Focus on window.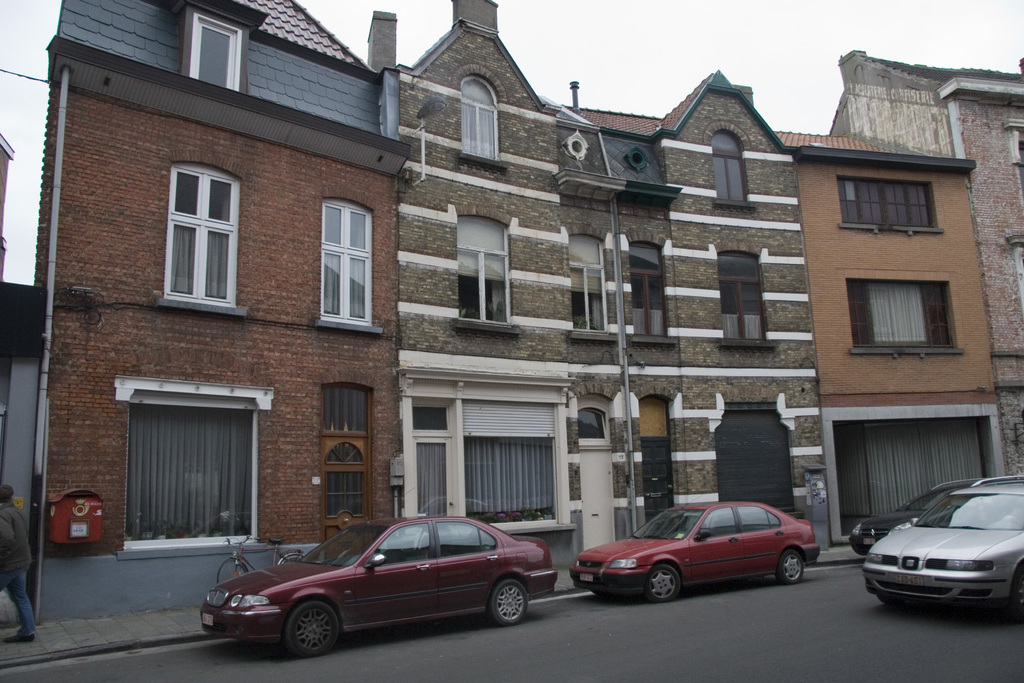
Focused at 316:185:386:334.
